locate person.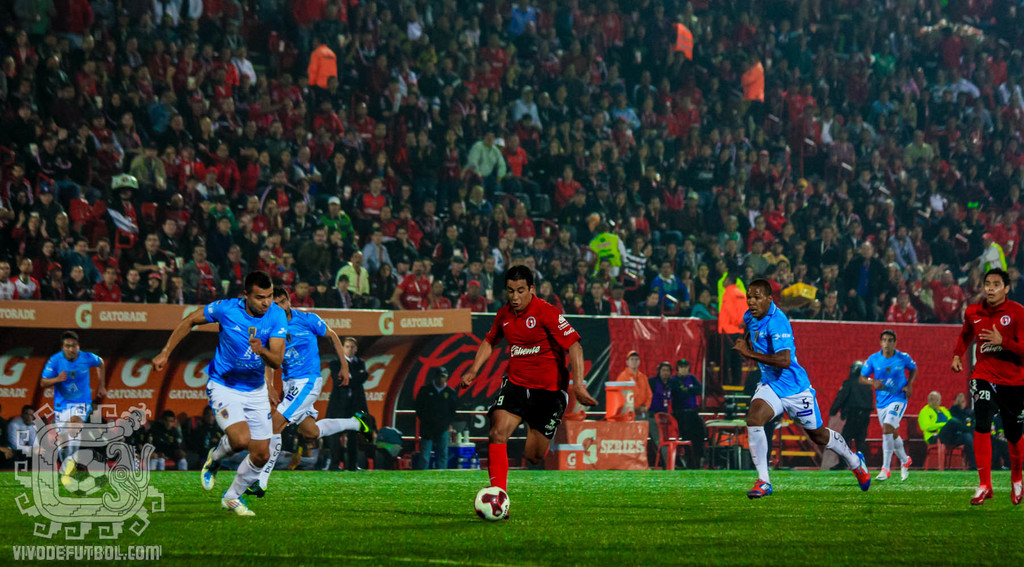
Bounding box: left=149, top=267, right=286, bottom=514.
